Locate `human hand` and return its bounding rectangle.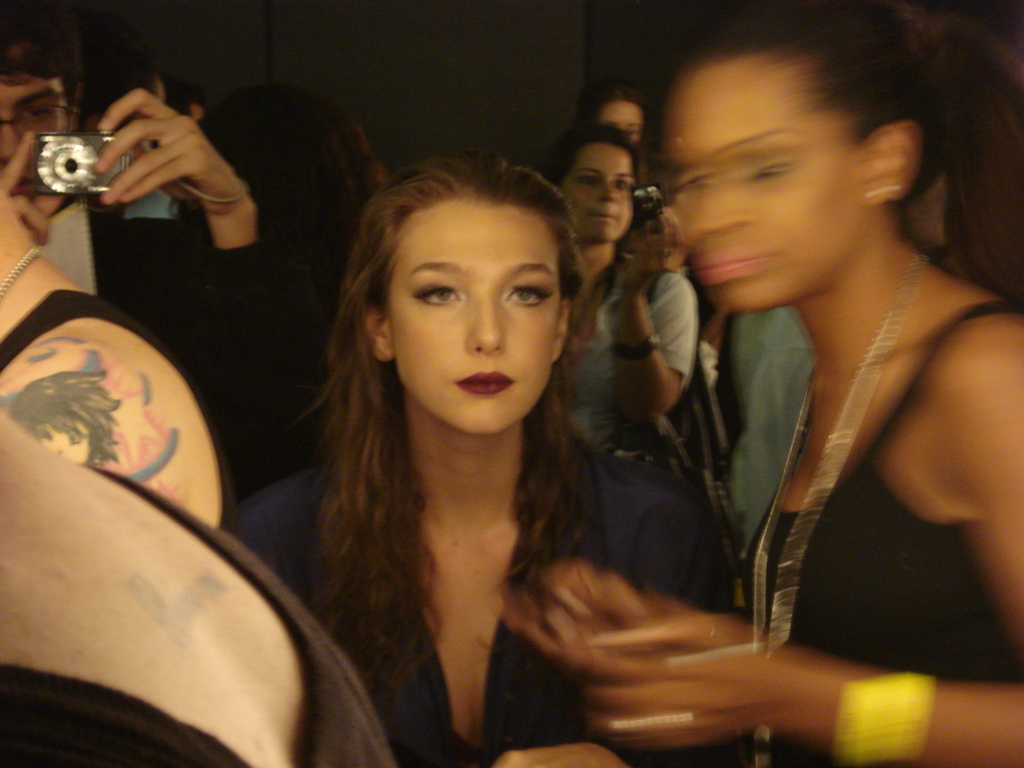
bbox=[572, 611, 796, 748].
